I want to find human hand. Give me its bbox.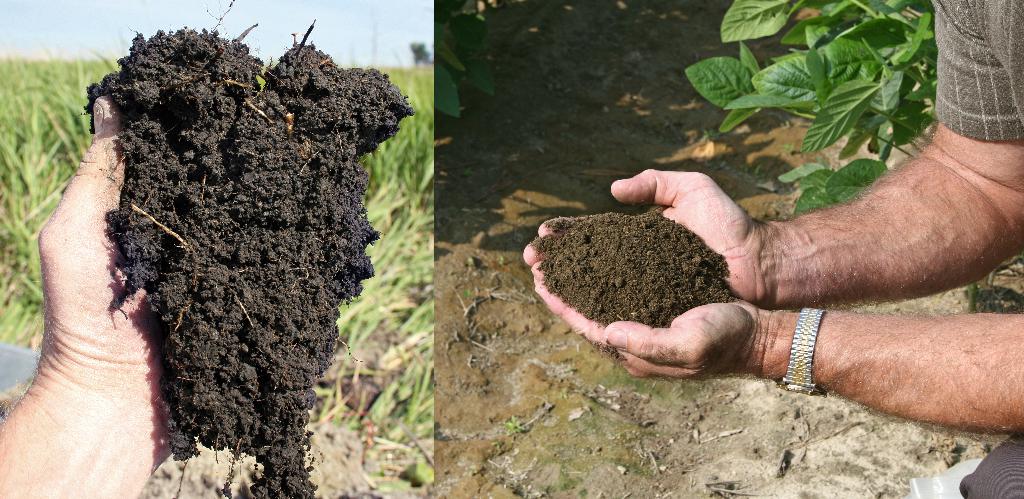
(37, 97, 173, 462).
